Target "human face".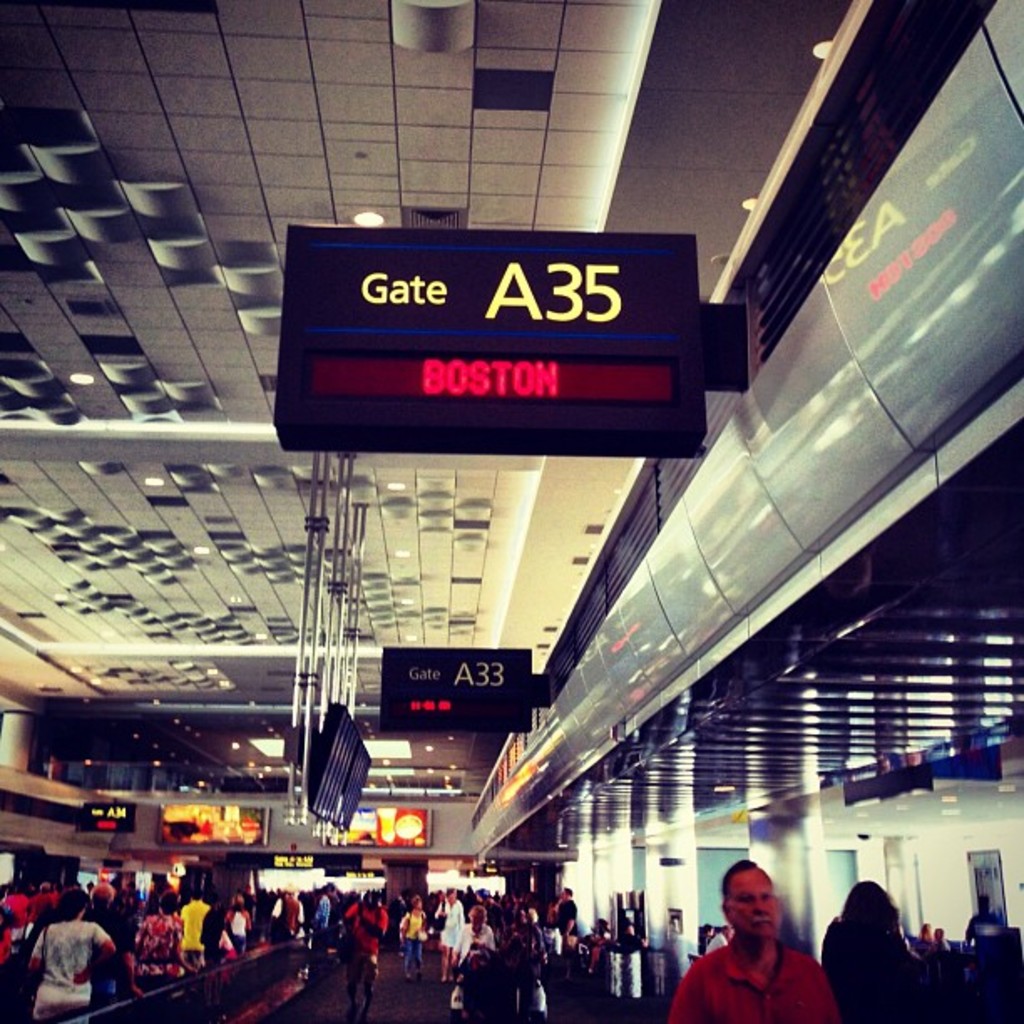
Target region: l=726, t=868, r=783, b=939.
